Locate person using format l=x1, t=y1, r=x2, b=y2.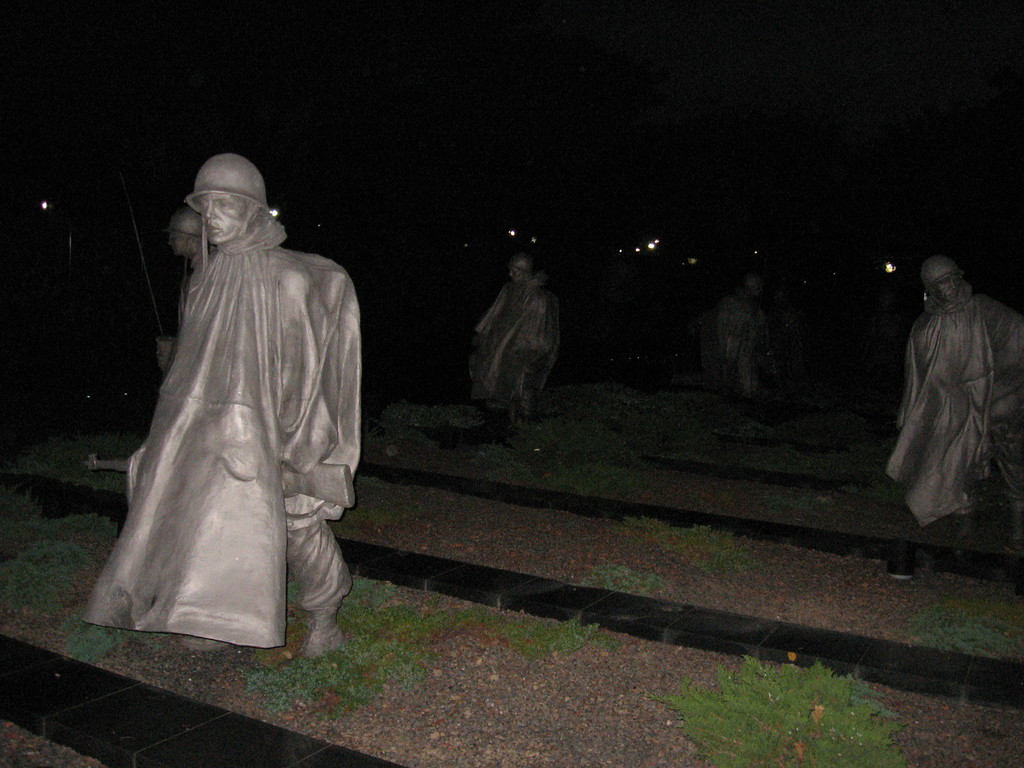
l=152, t=209, r=214, b=373.
